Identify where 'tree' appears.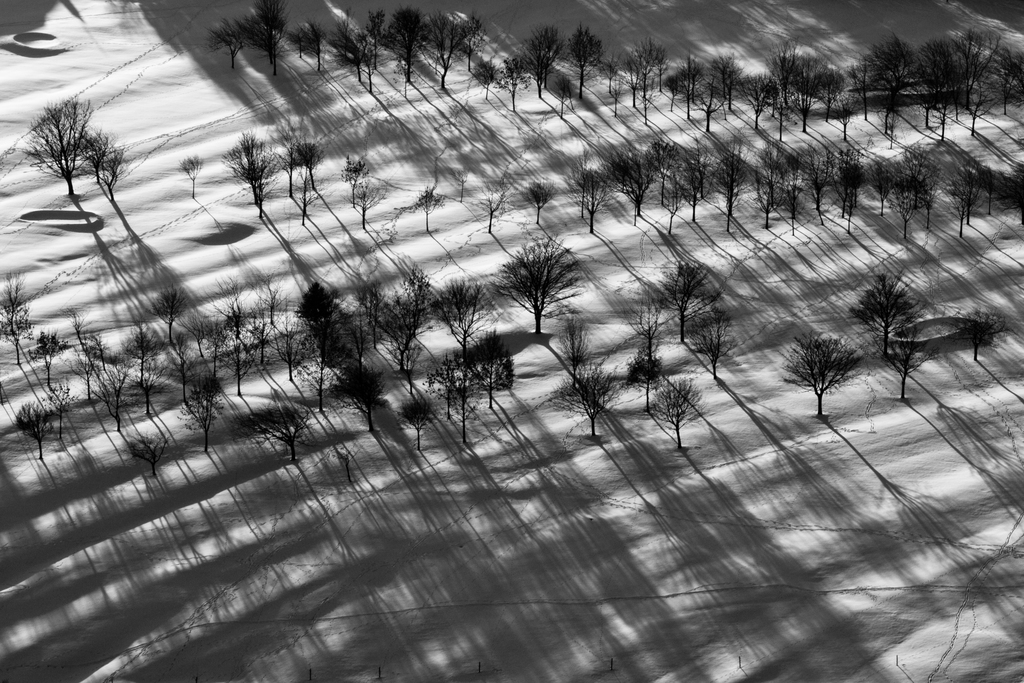
Appears at 26:376:83:452.
